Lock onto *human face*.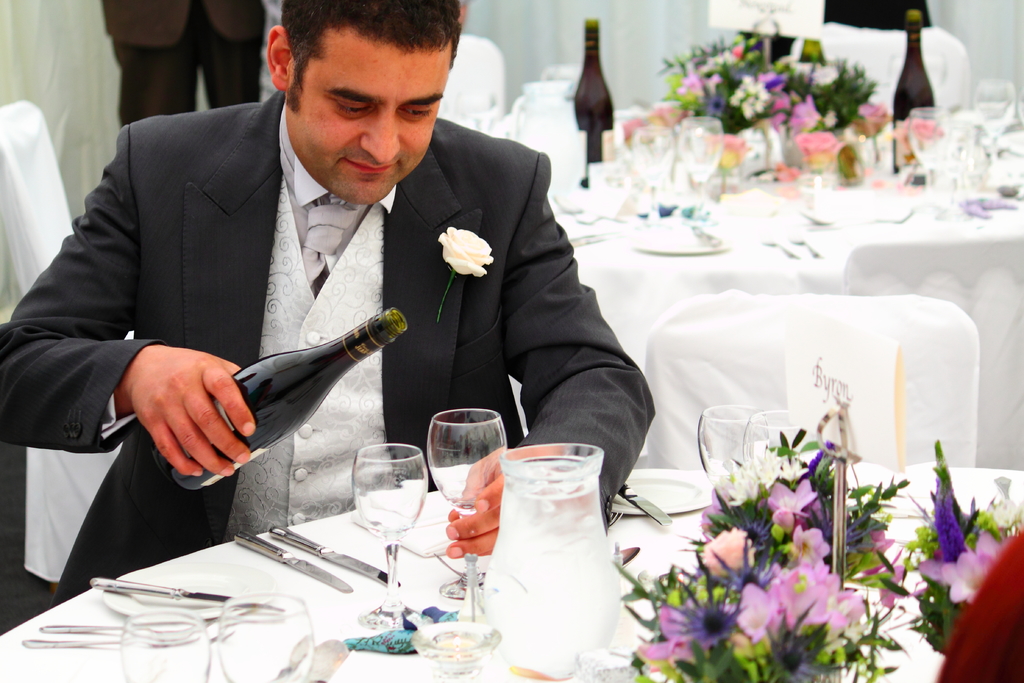
Locked: select_region(282, 49, 445, 209).
